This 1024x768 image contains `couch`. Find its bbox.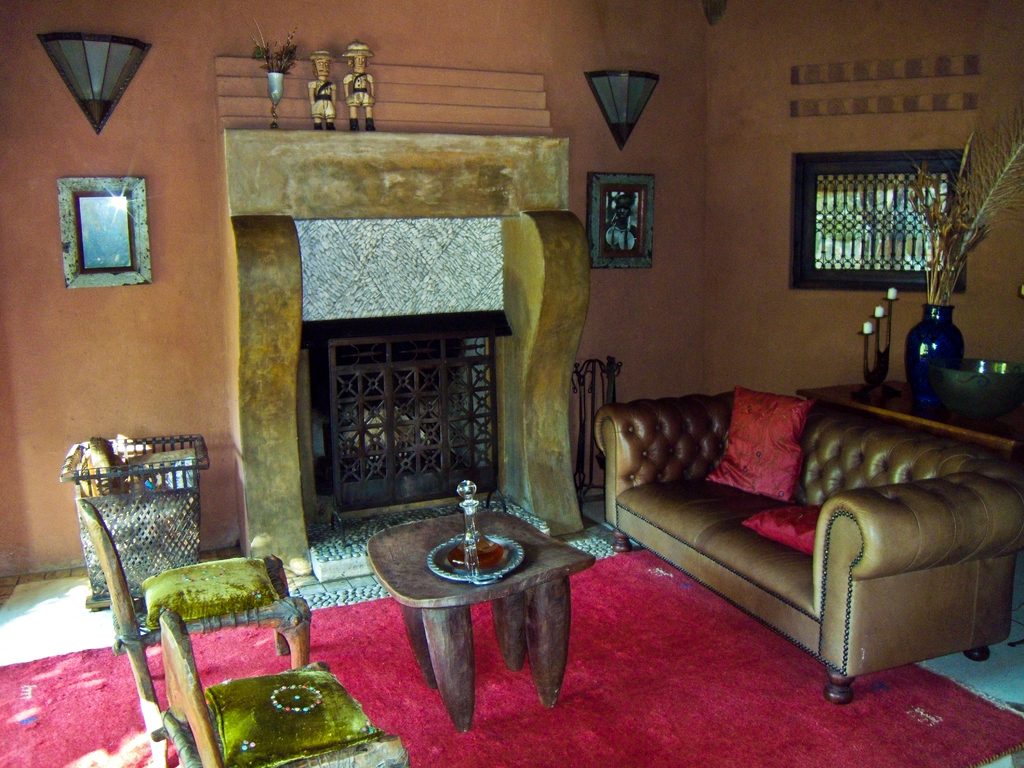
(x1=595, y1=342, x2=989, y2=700).
